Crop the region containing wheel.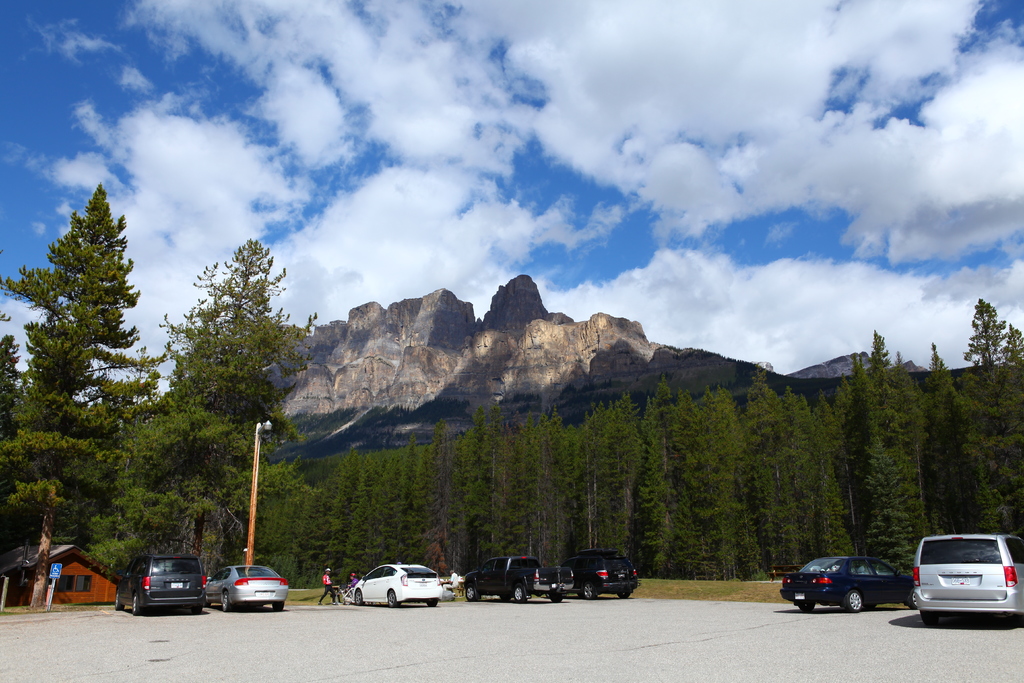
Crop region: [134, 594, 143, 615].
